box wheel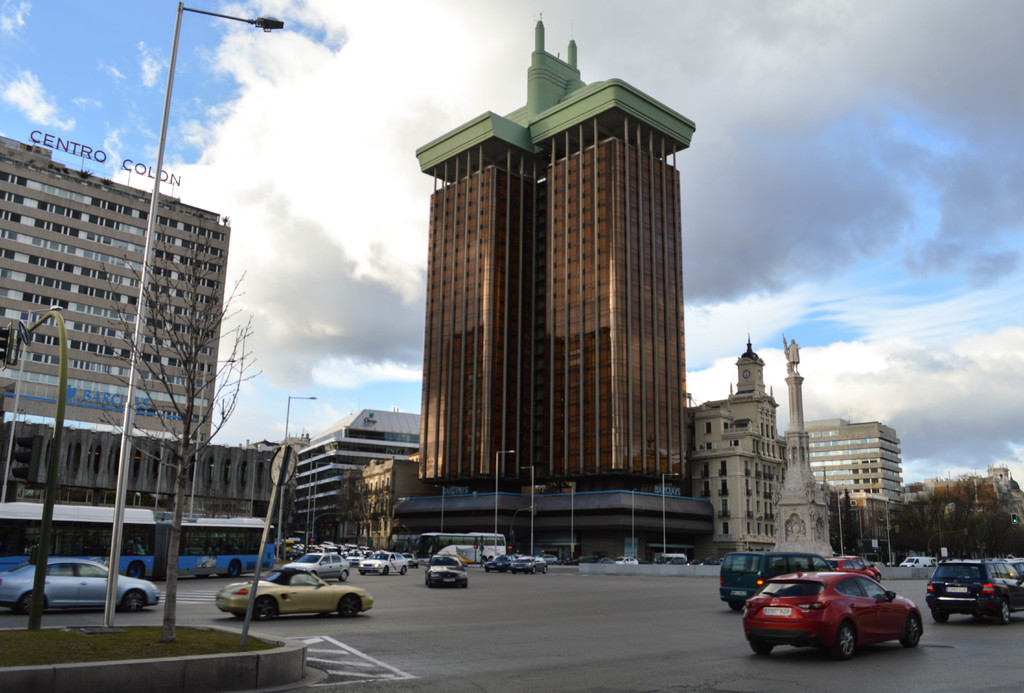
[540, 565, 546, 575]
